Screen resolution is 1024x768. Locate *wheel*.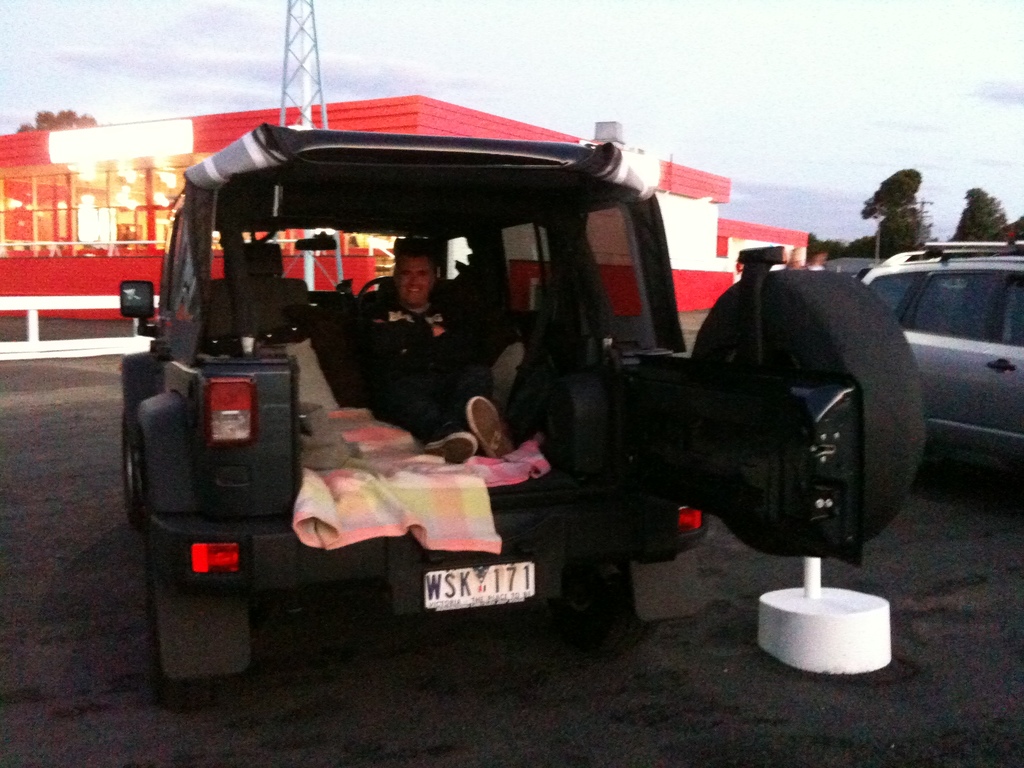
bbox=[668, 264, 922, 571].
